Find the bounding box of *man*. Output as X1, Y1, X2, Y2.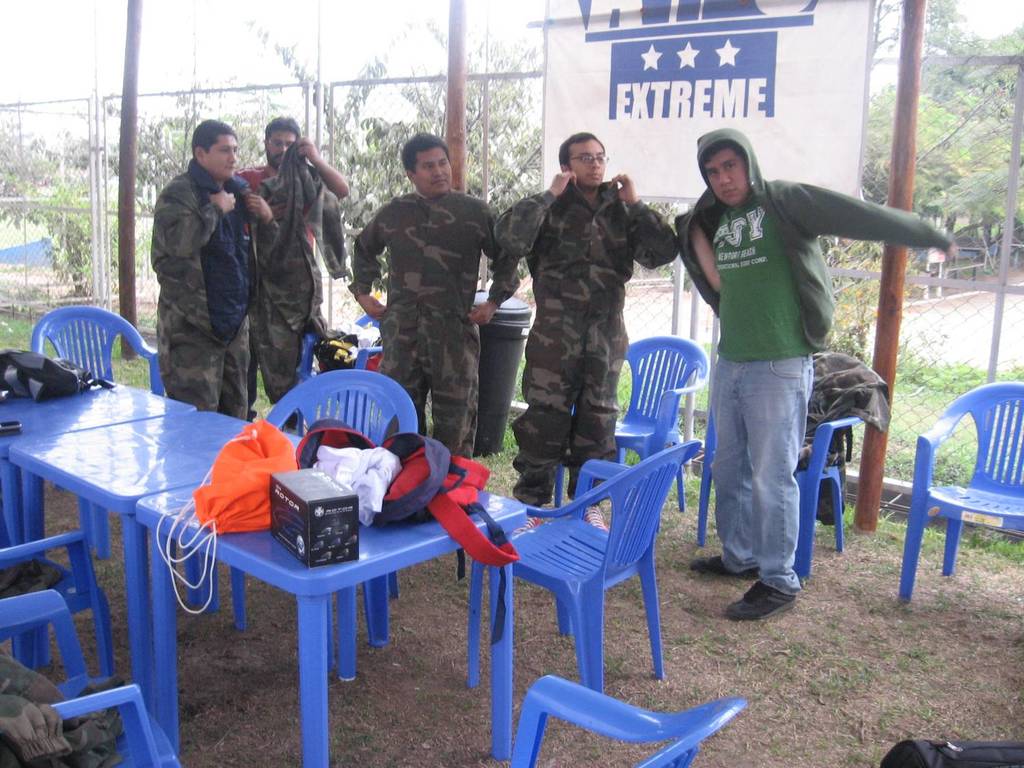
143, 115, 281, 423.
